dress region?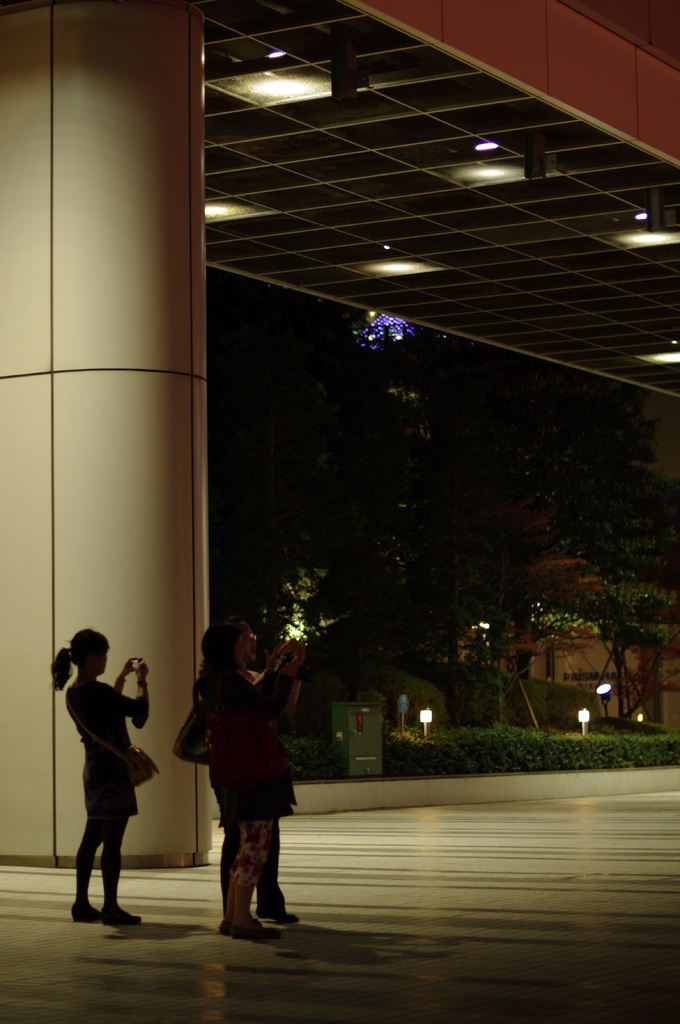
left=65, top=685, right=150, bottom=814
